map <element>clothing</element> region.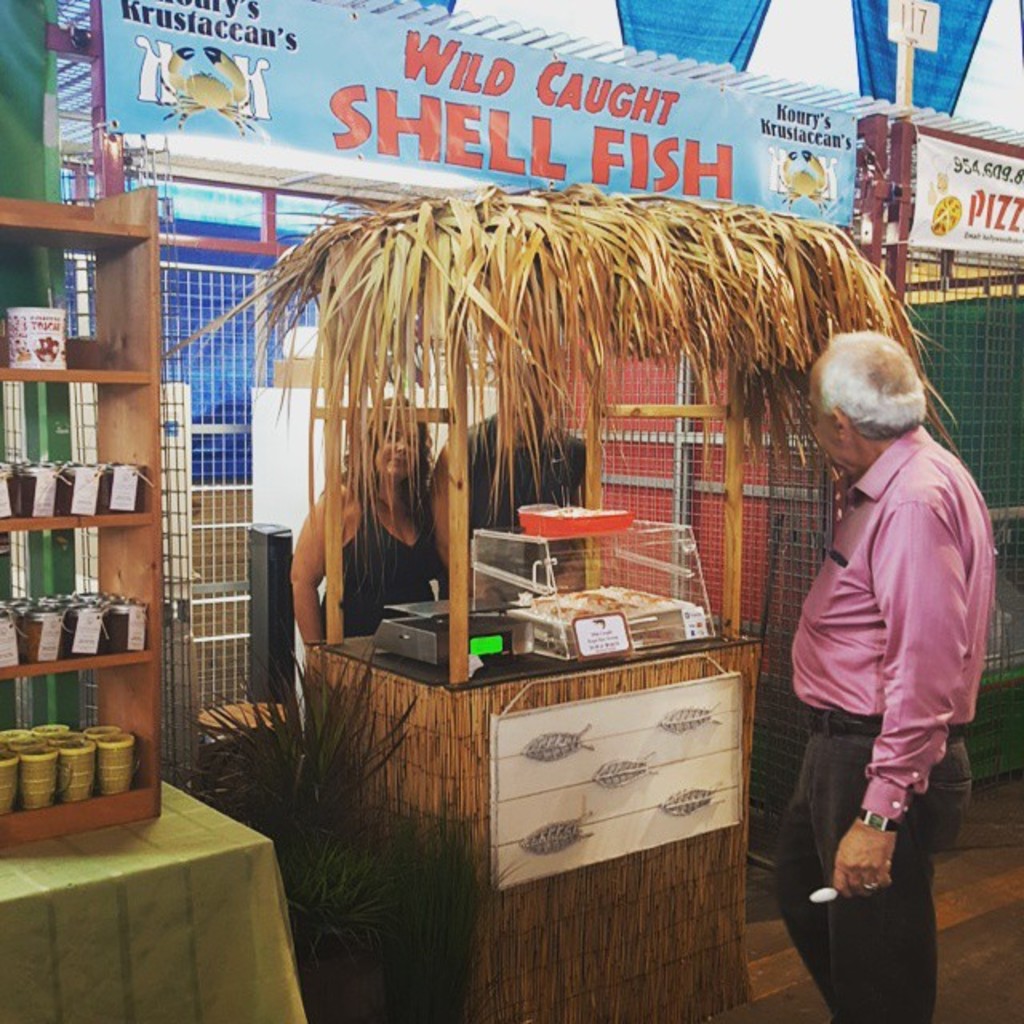
Mapped to bbox=(778, 291, 1002, 957).
